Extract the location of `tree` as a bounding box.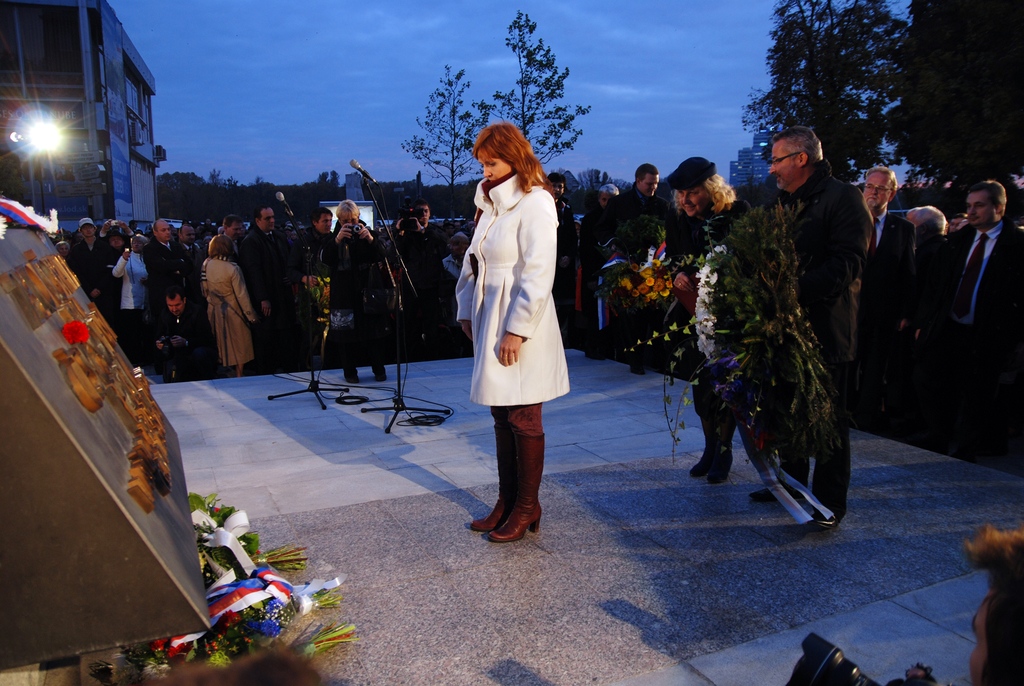
(488,11,591,174).
